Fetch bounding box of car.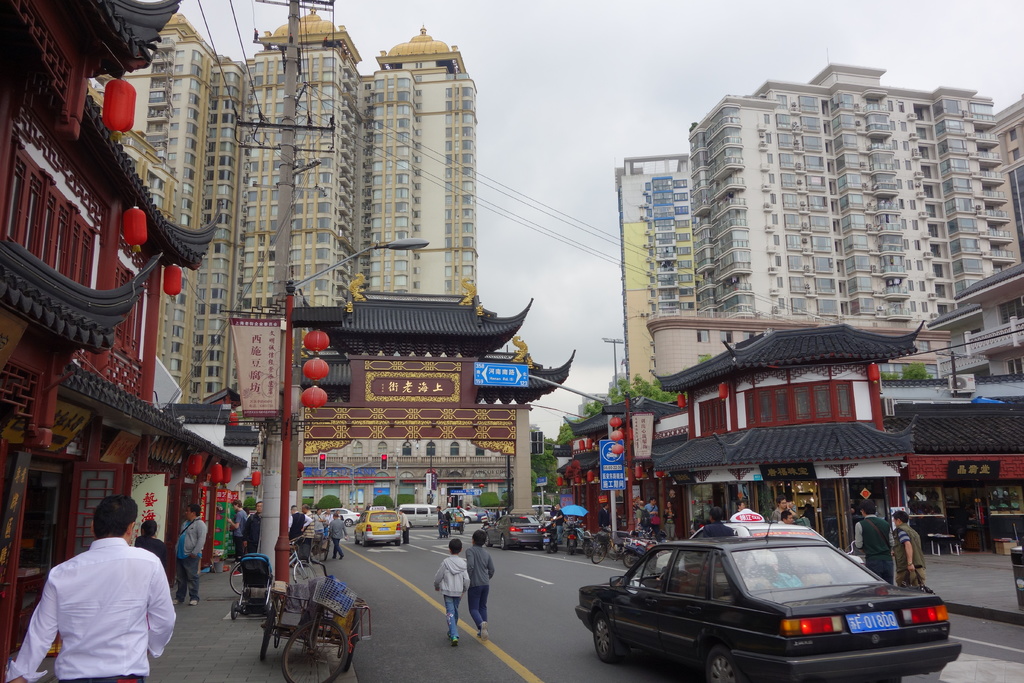
Bbox: 442 506 477 523.
